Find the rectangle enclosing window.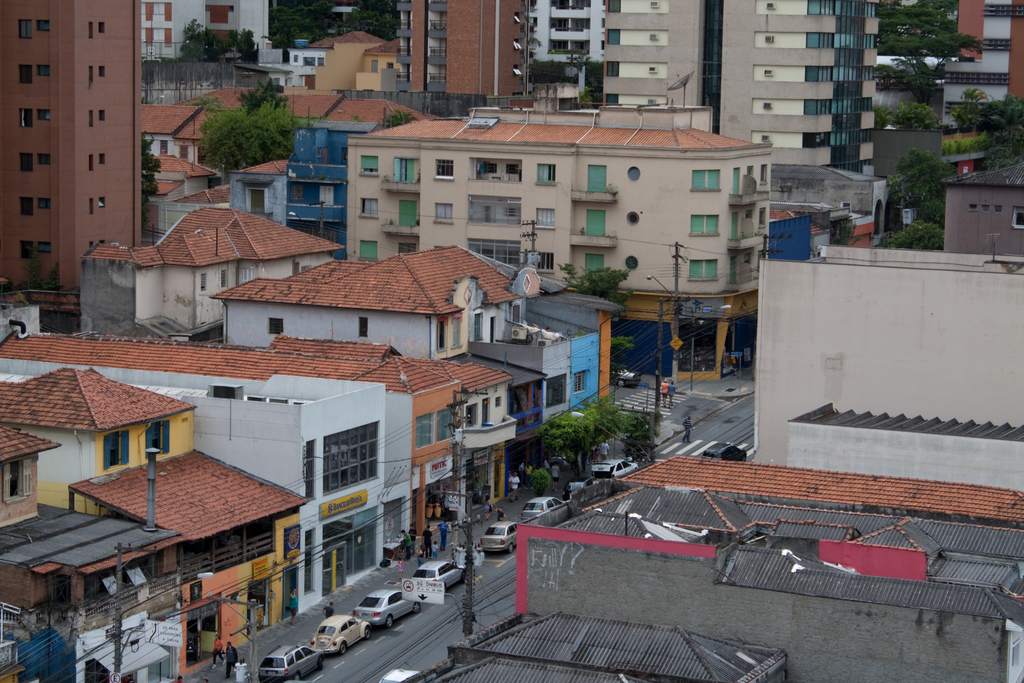
{"x1": 362, "y1": 194, "x2": 376, "y2": 223}.
